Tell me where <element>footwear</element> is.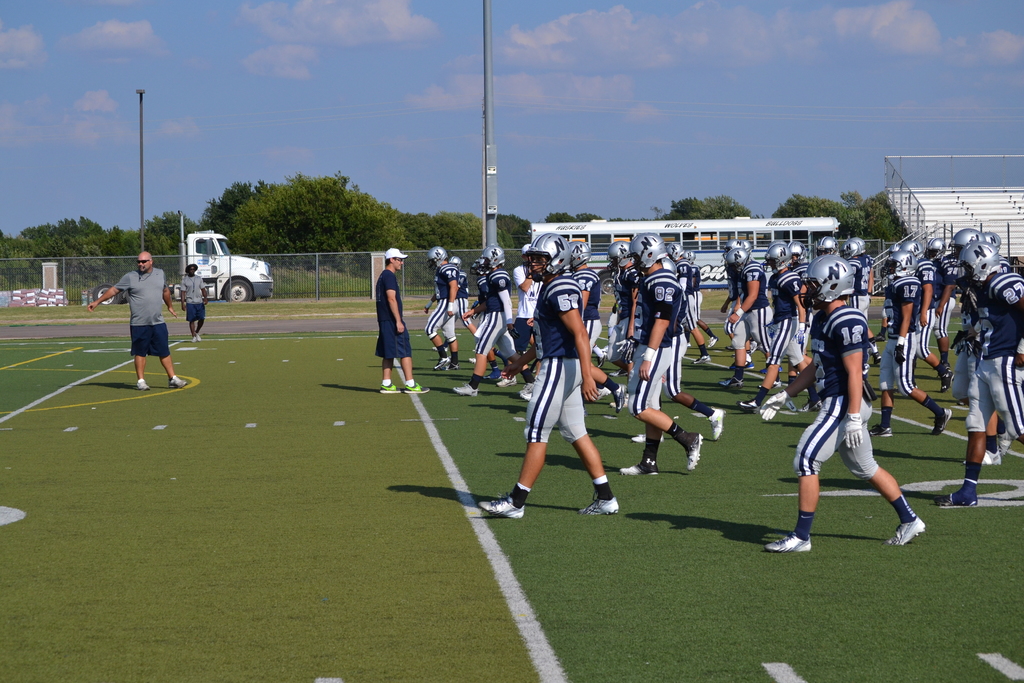
<element>footwear</element> is at bbox=[520, 392, 532, 399].
